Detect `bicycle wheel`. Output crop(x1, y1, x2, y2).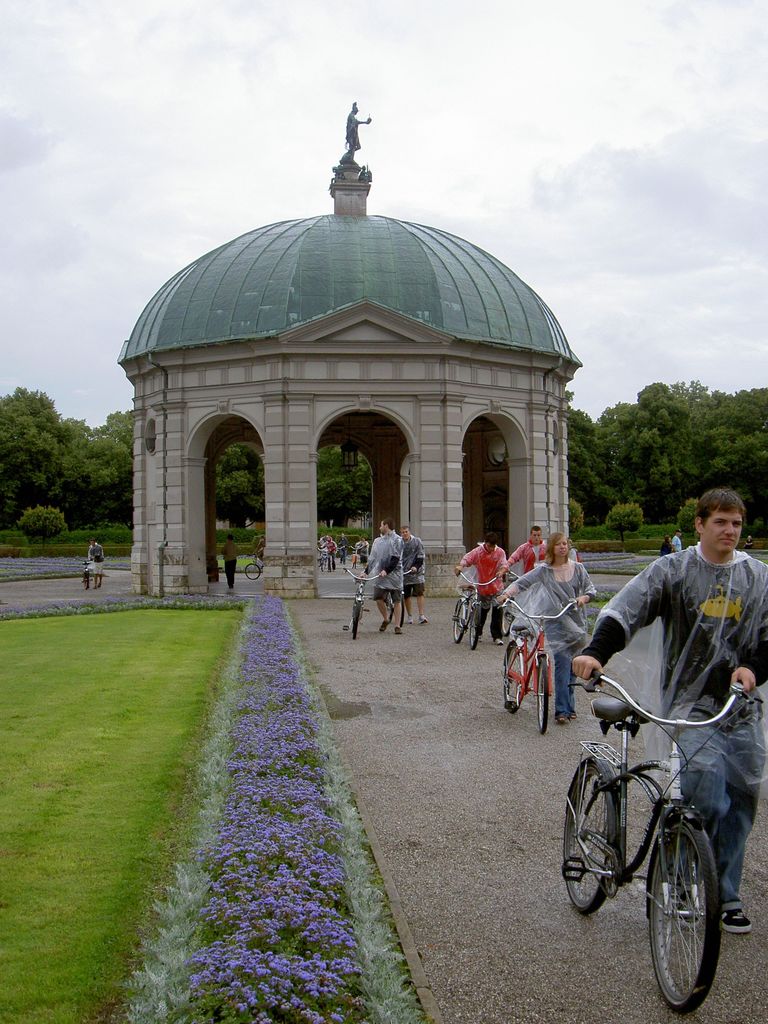
crop(502, 641, 525, 710).
